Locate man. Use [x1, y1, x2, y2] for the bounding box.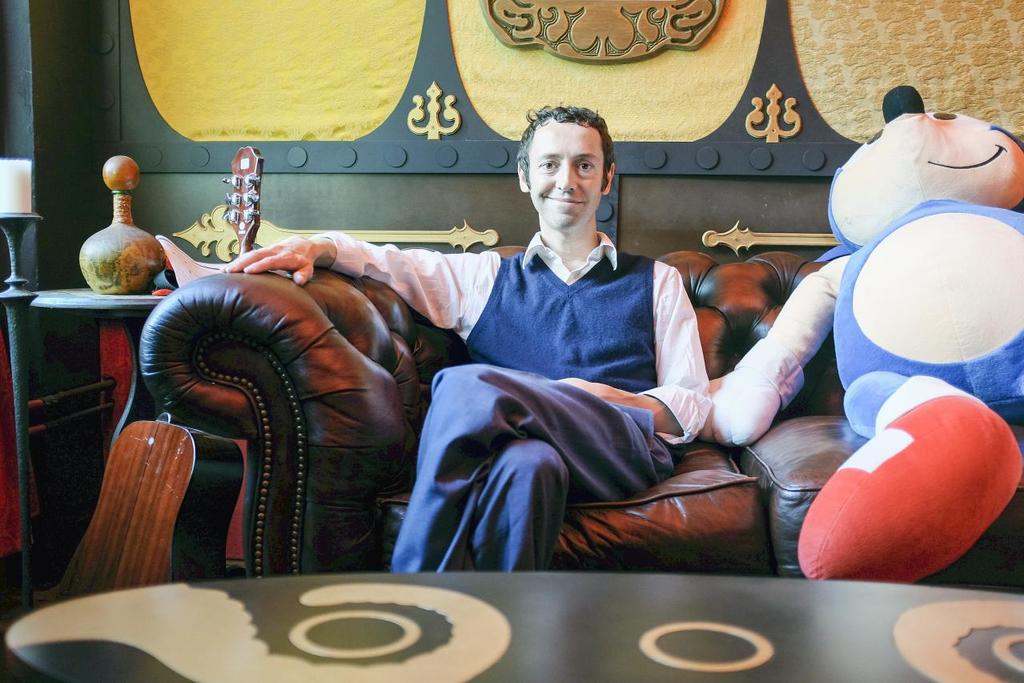
[256, 141, 801, 550].
